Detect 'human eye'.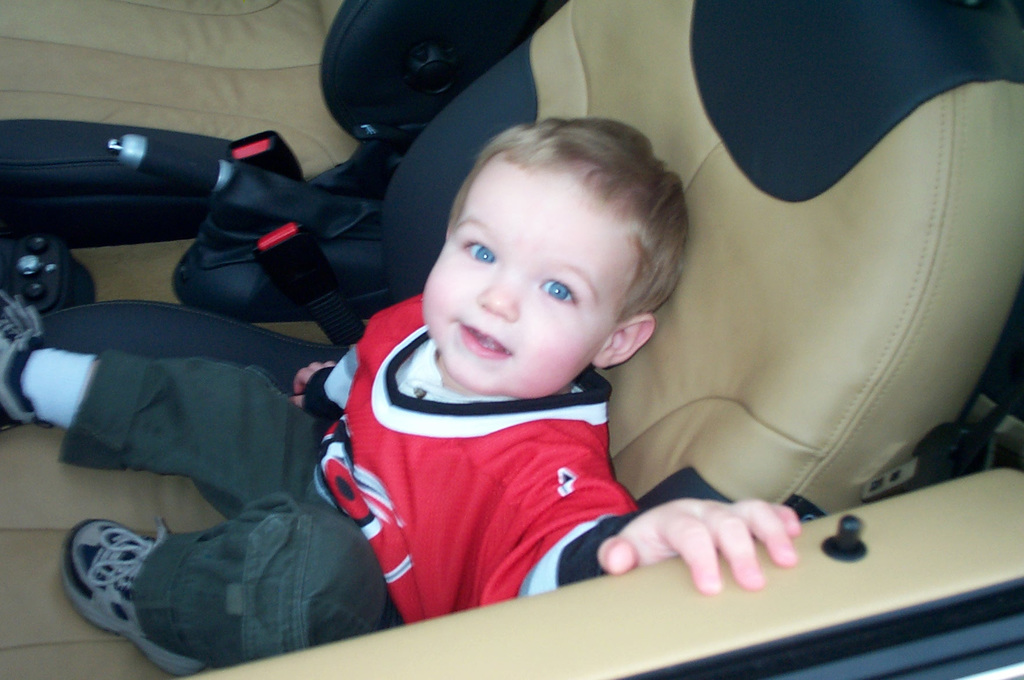
Detected at pyautogui.locateOnScreen(463, 242, 497, 266).
